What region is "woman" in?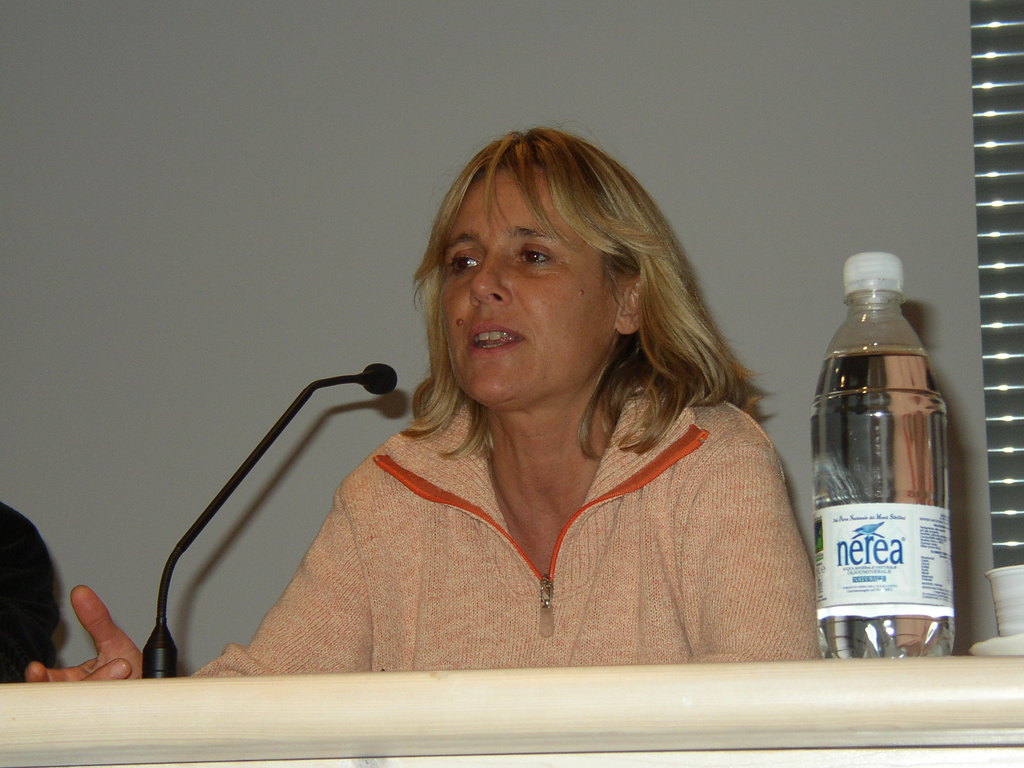
select_region(19, 131, 834, 680).
